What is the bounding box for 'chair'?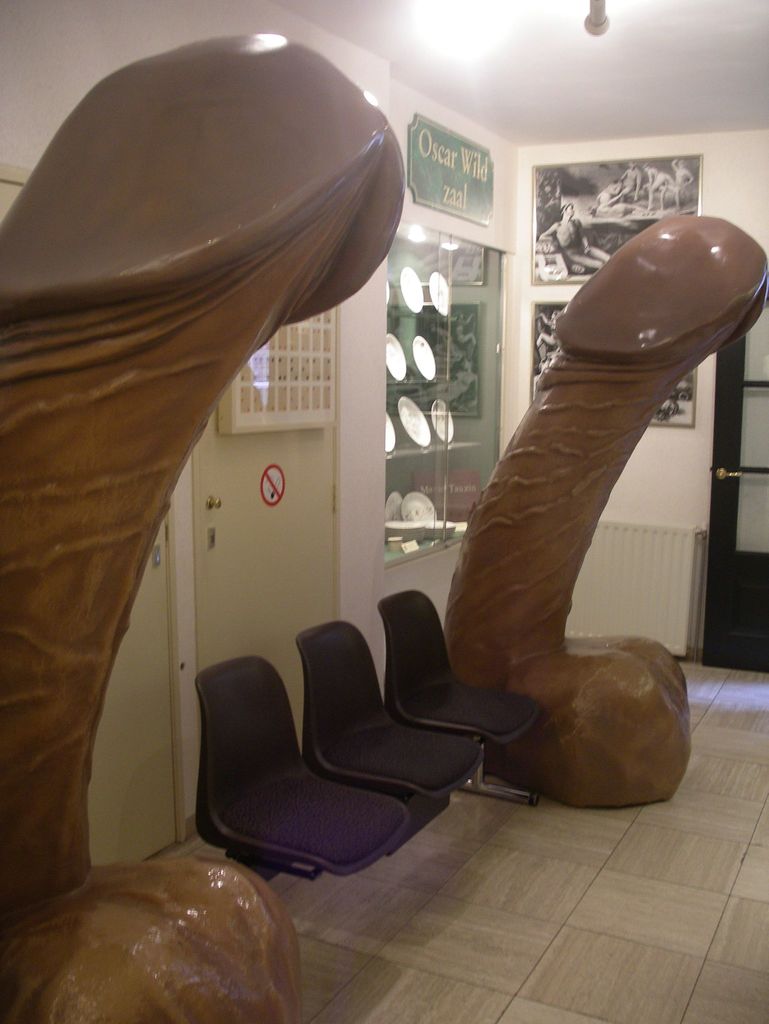
<region>379, 584, 533, 760</region>.
